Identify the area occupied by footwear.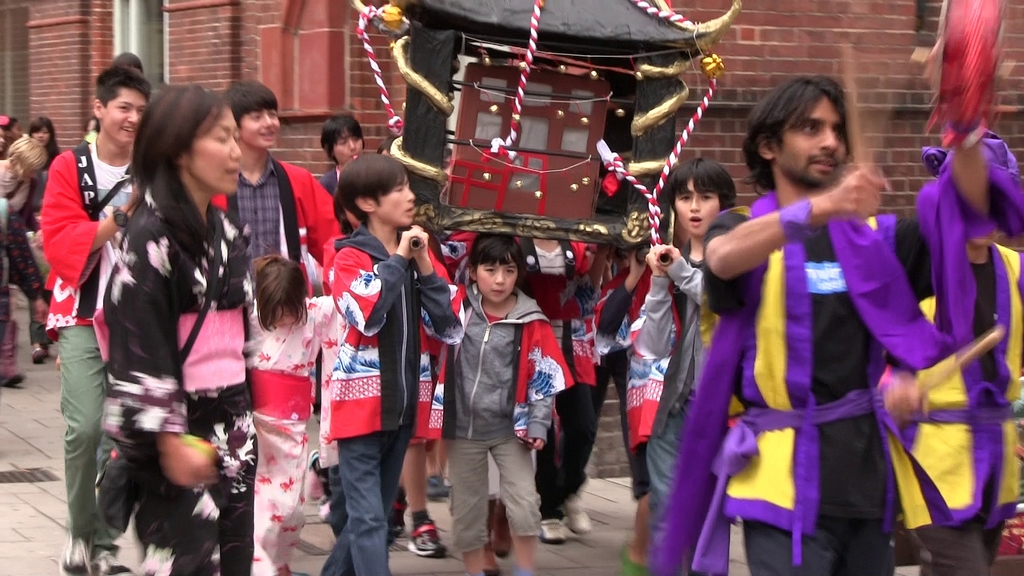
Area: left=493, top=500, right=516, bottom=561.
